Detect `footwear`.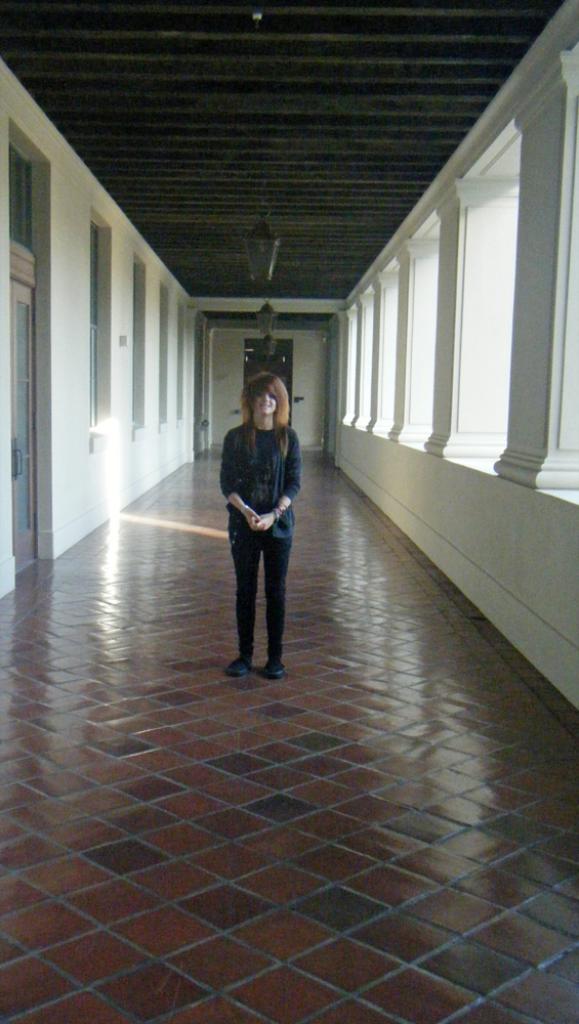
Detected at <region>265, 666, 285, 681</region>.
